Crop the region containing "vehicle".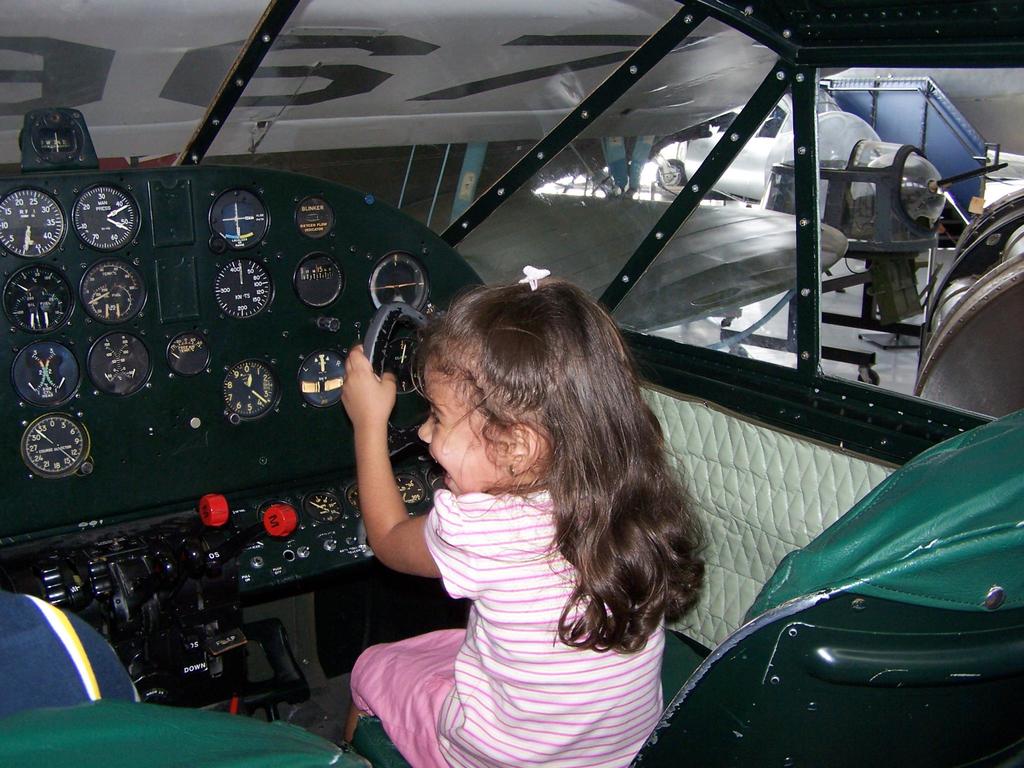
Crop region: 625,71,1016,230.
